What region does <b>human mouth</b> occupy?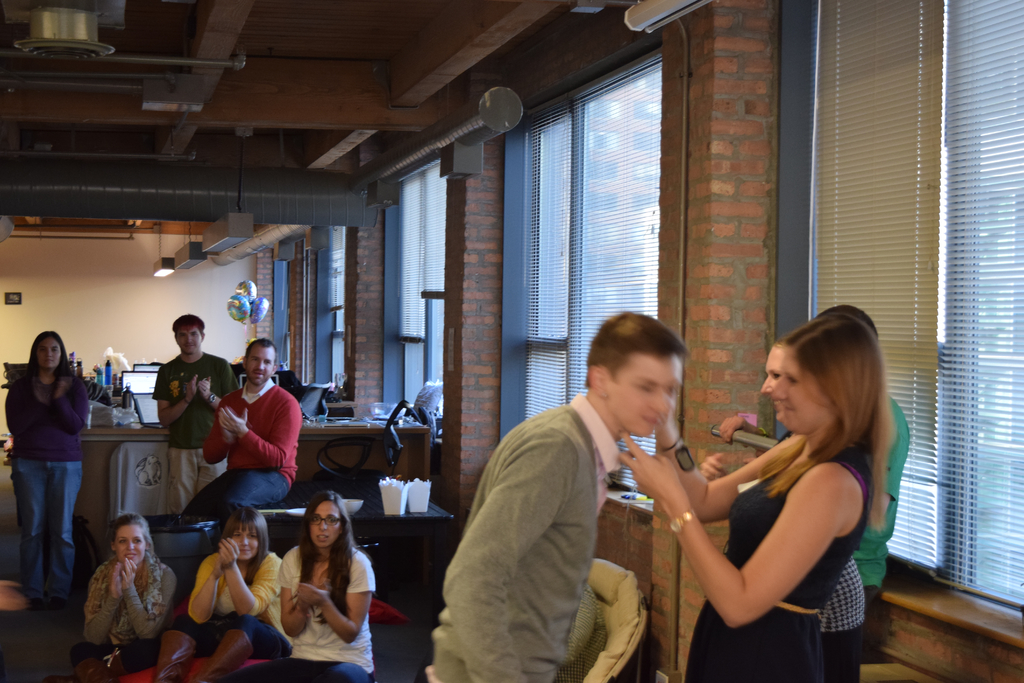
locate(318, 536, 326, 539).
